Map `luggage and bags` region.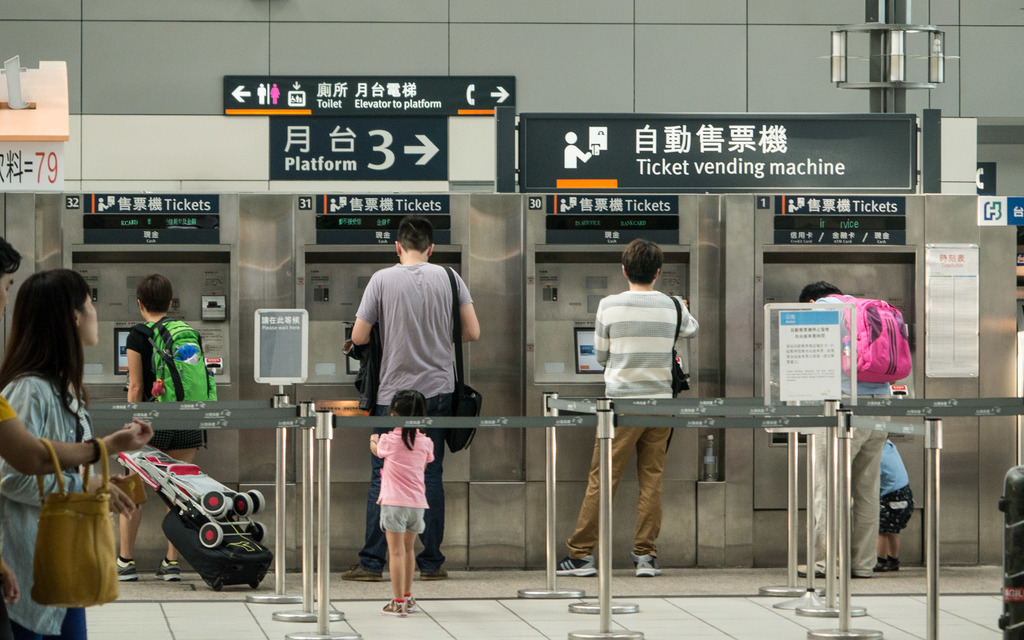
Mapped to (x1=436, y1=263, x2=481, y2=454).
